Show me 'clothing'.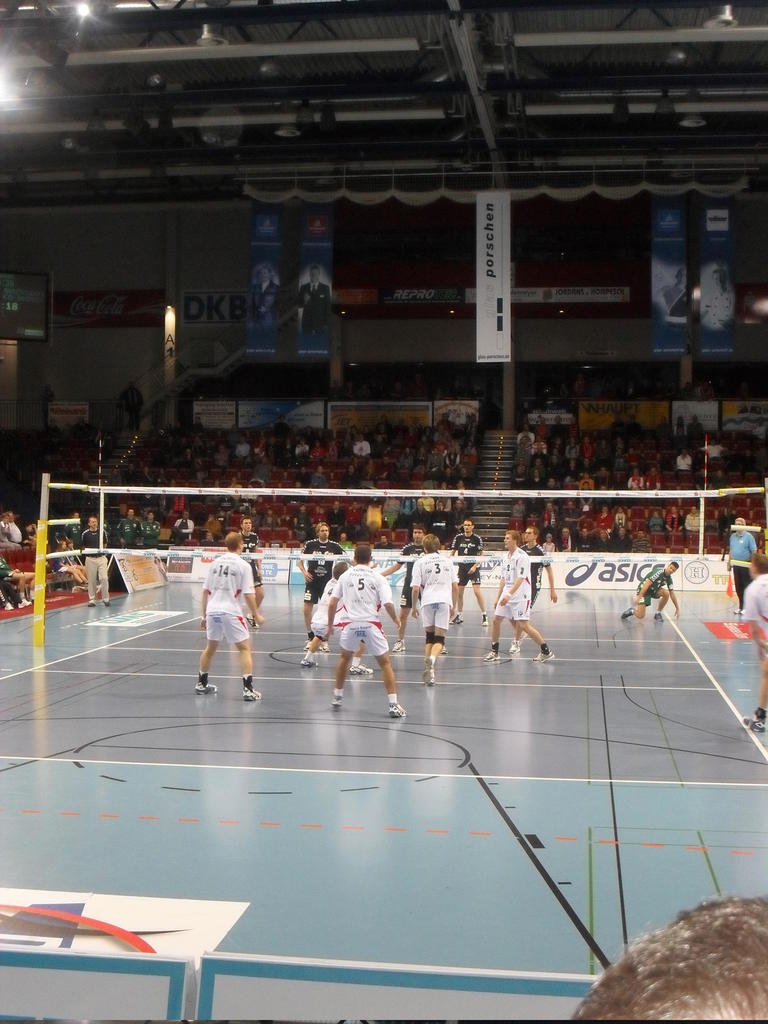
'clothing' is here: bbox=(298, 281, 332, 332).
